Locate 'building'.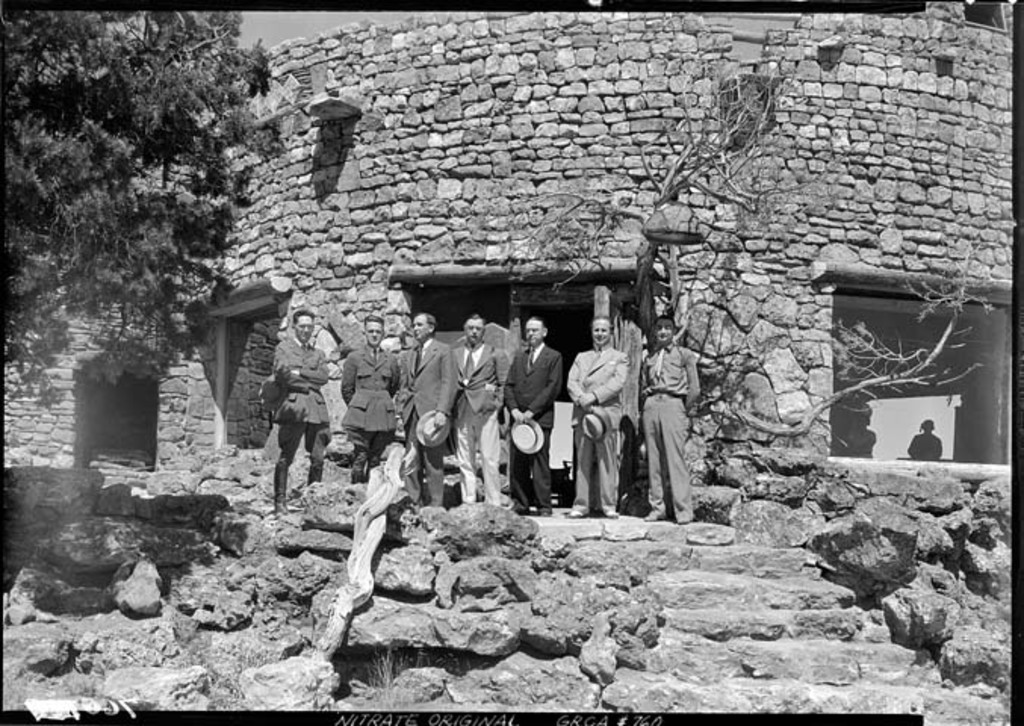
Bounding box: 2, 8, 1016, 711.
